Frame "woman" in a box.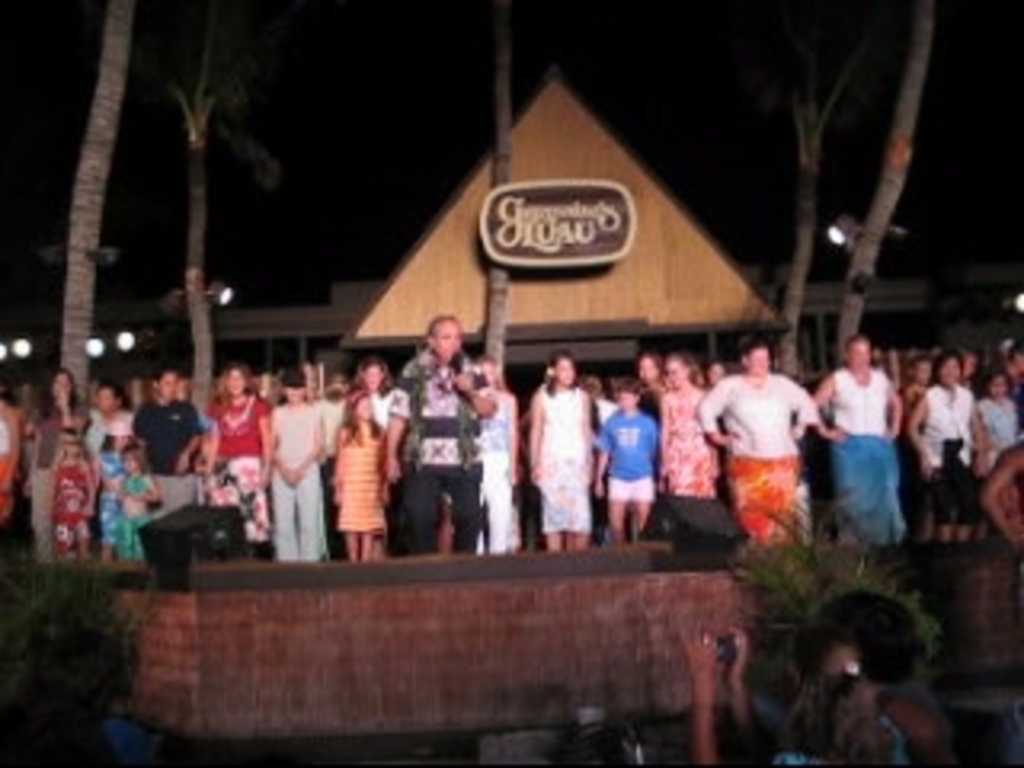
box=[22, 371, 80, 566].
